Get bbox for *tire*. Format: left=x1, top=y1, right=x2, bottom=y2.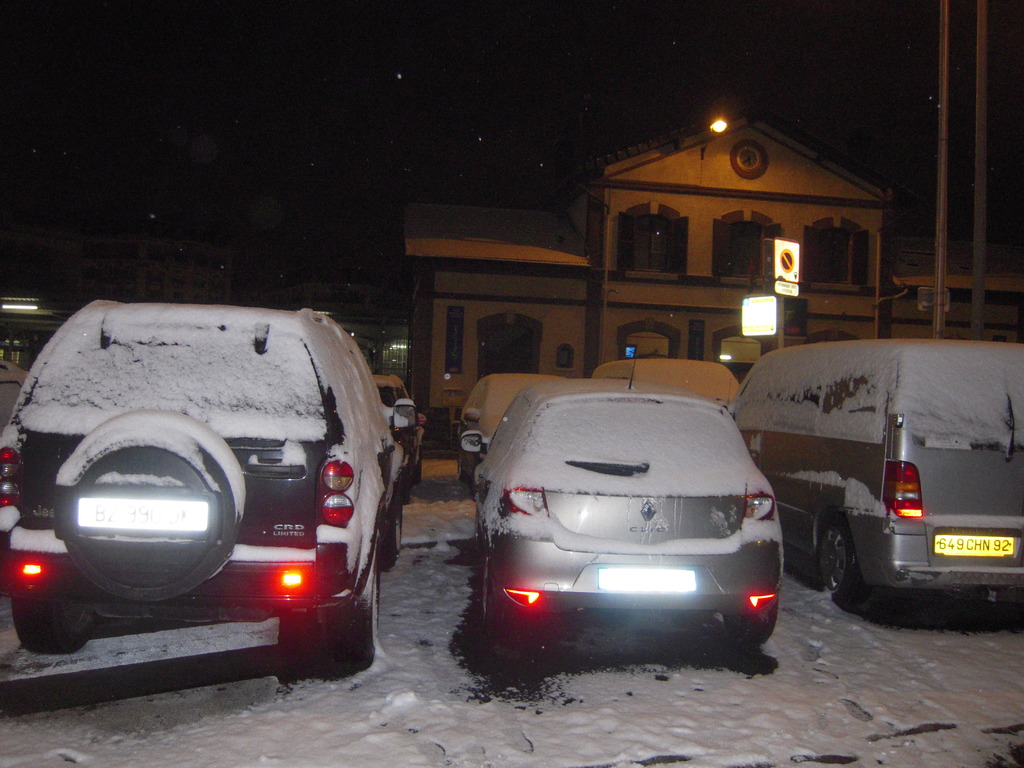
left=310, top=561, right=376, bottom=675.
